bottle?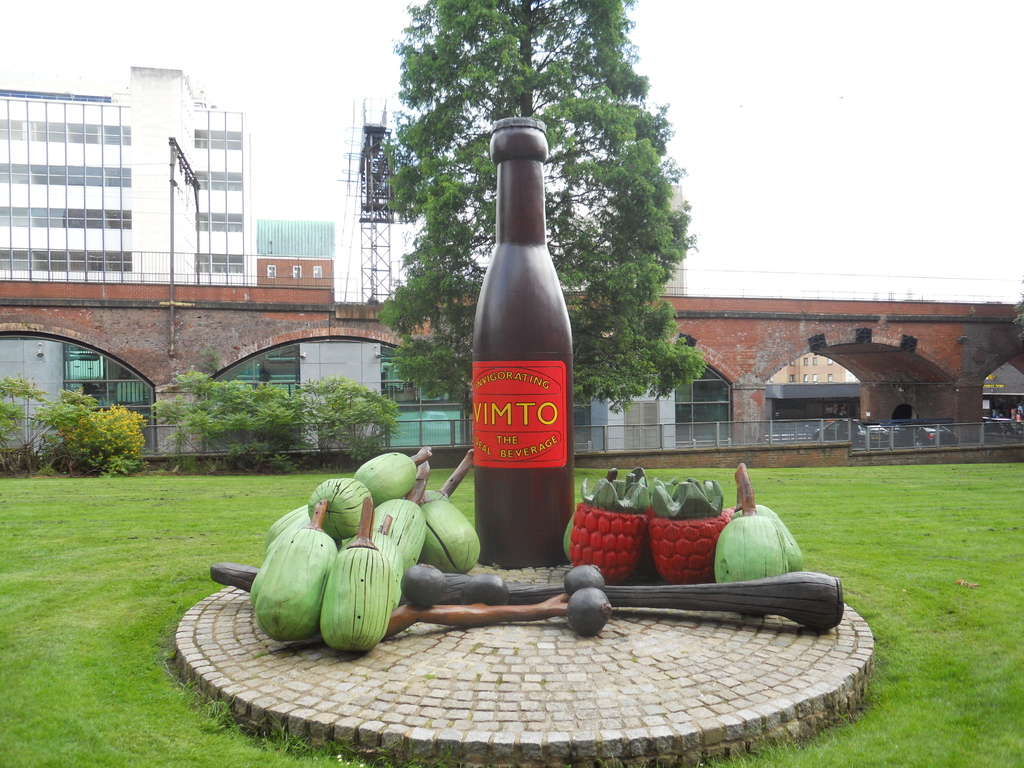
BBox(468, 112, 575, 570)
